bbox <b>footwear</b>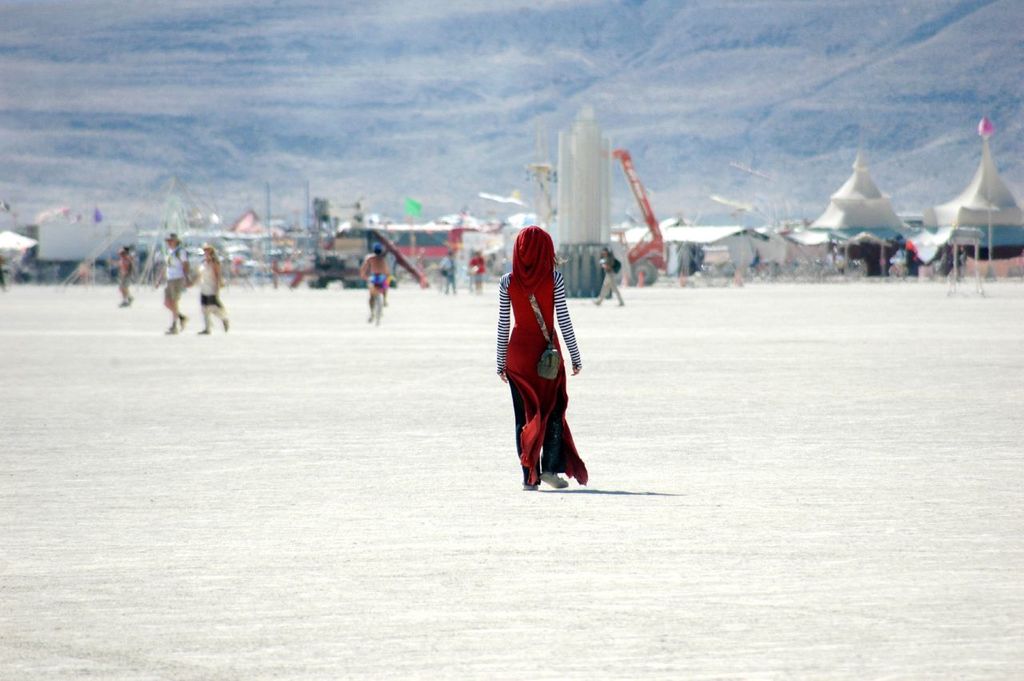
select_region(381, 299, 389, 305)
